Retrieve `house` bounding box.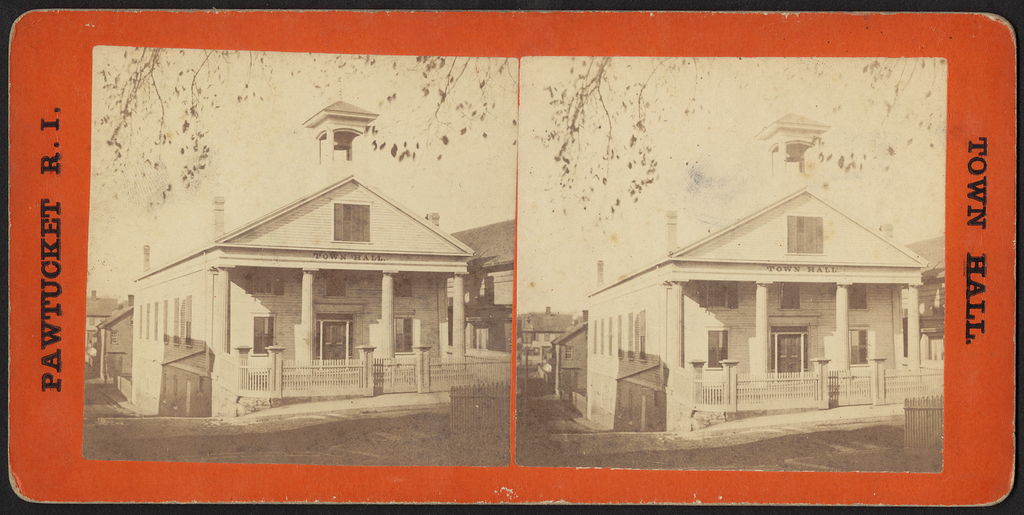
Bounding box: box=[549, 314, 586, 416].
